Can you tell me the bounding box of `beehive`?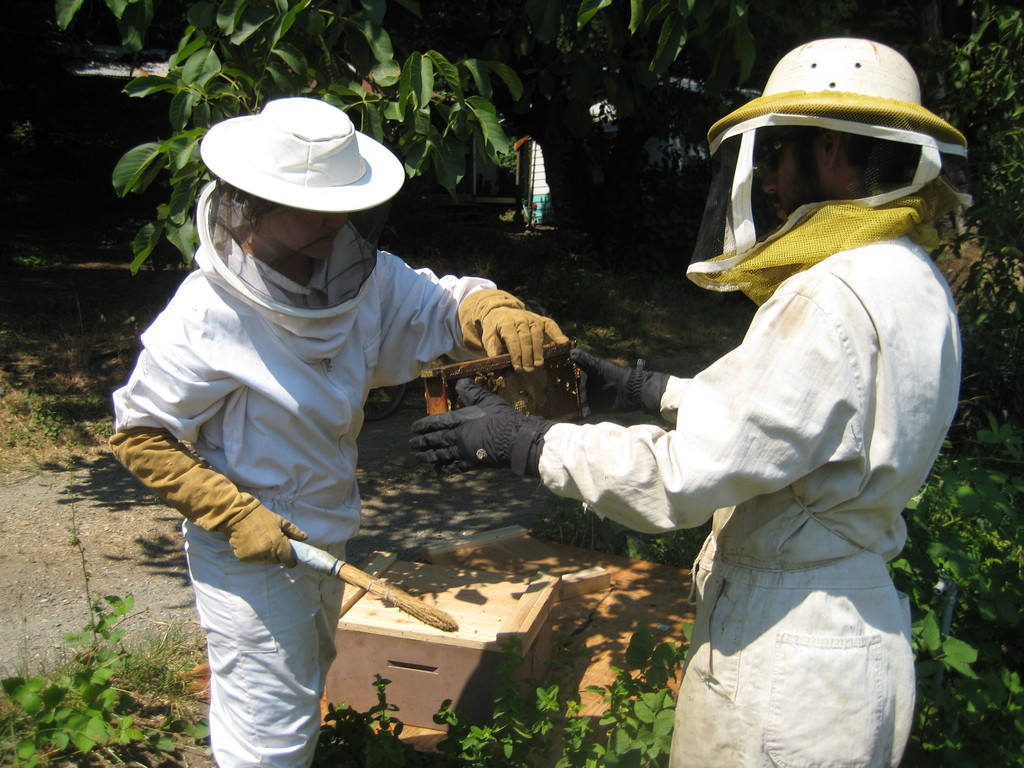
[419,337,586,478].
